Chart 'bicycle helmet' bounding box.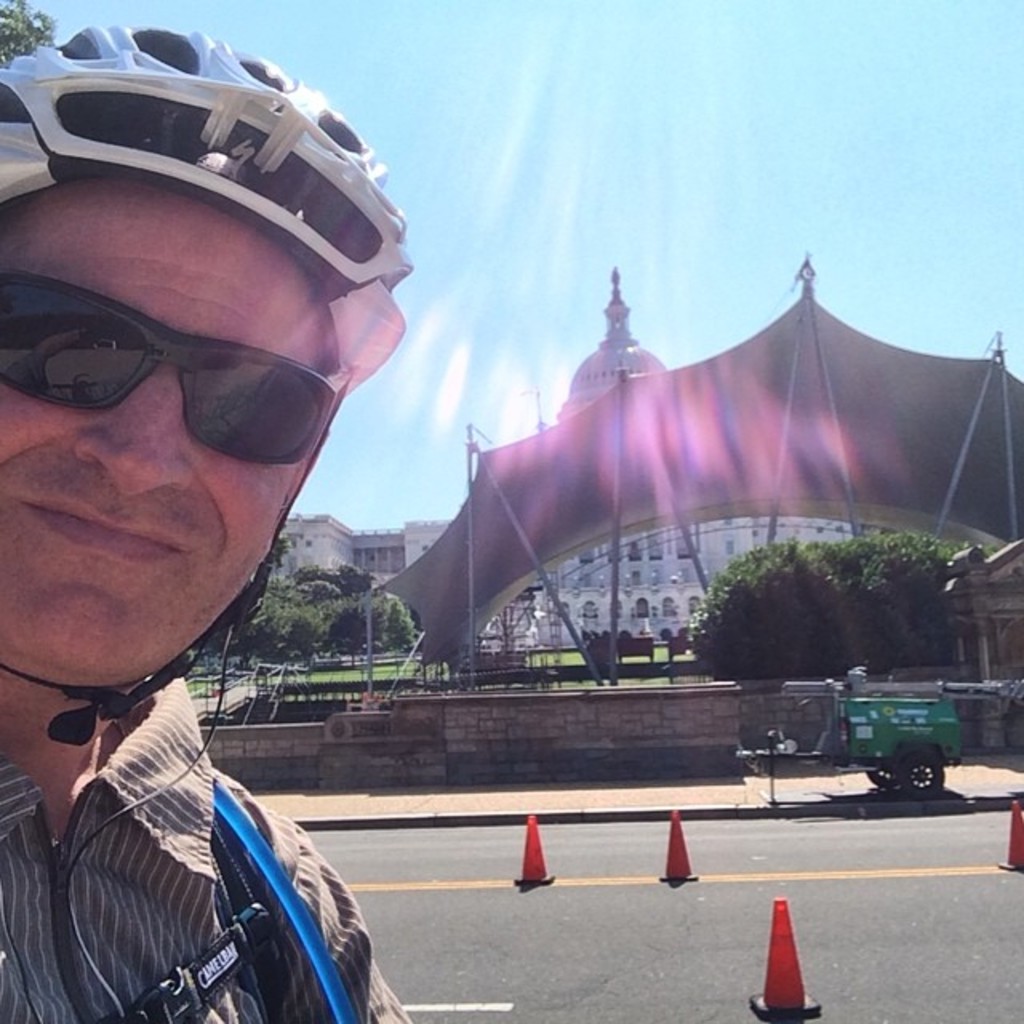
Charted: bbox(0, 24, 406, 386).
